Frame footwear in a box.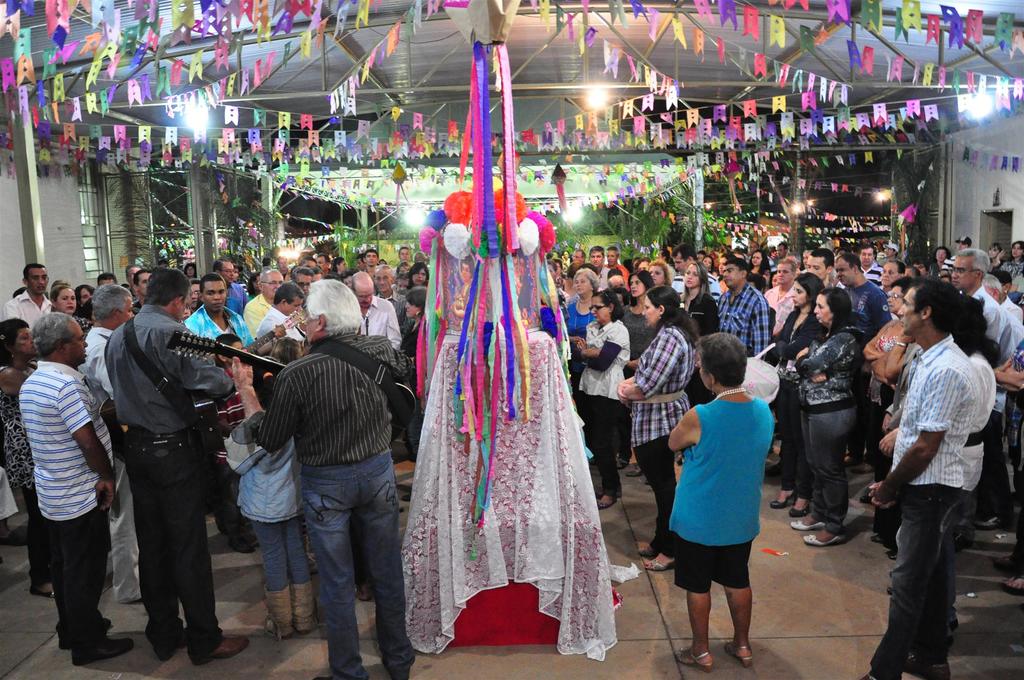
625/458/651/486.
